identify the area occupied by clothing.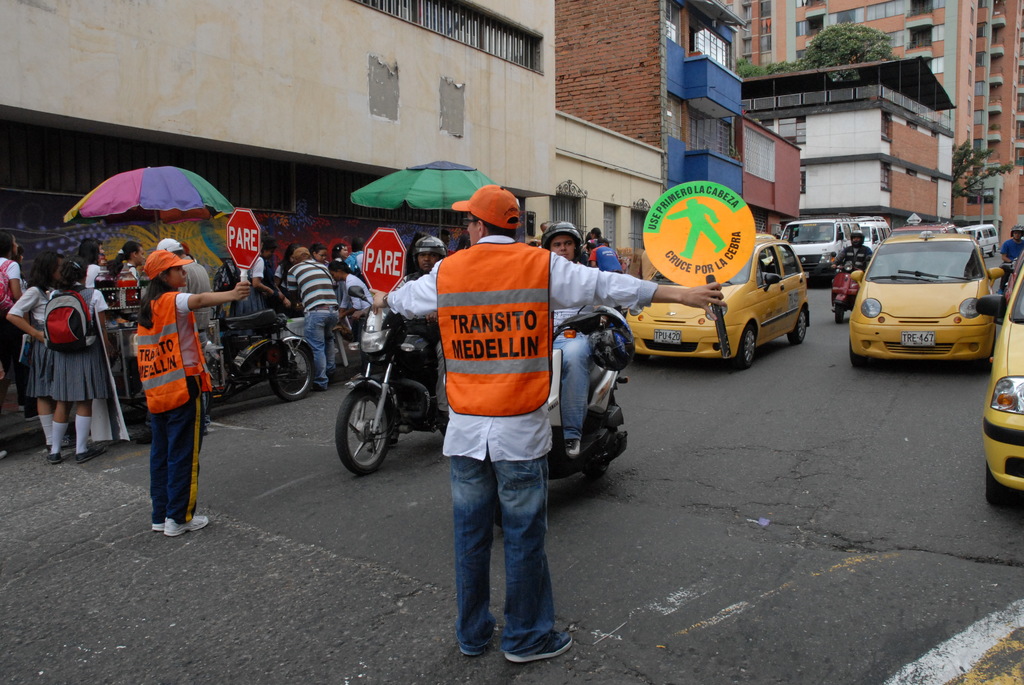
Area: 836,246,876,274.
